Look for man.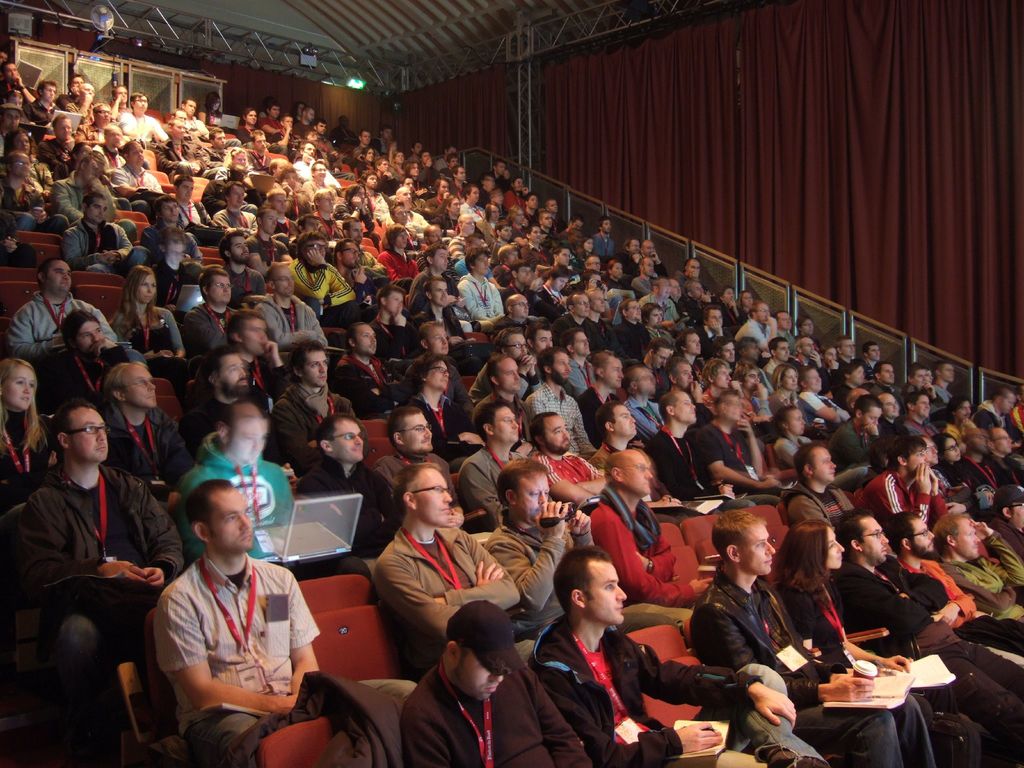
Found: region(374, 416, 465, 523).
